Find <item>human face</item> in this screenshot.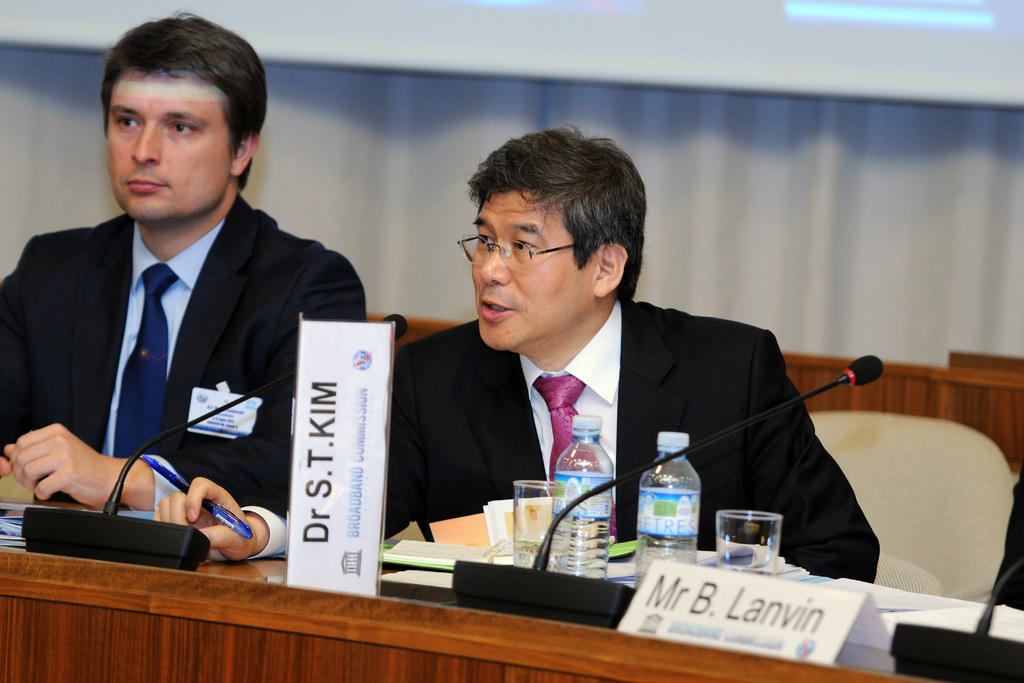
The bounding box for <item>human face</item> is [x1=468, y1=188, x2=598, y2=352].
